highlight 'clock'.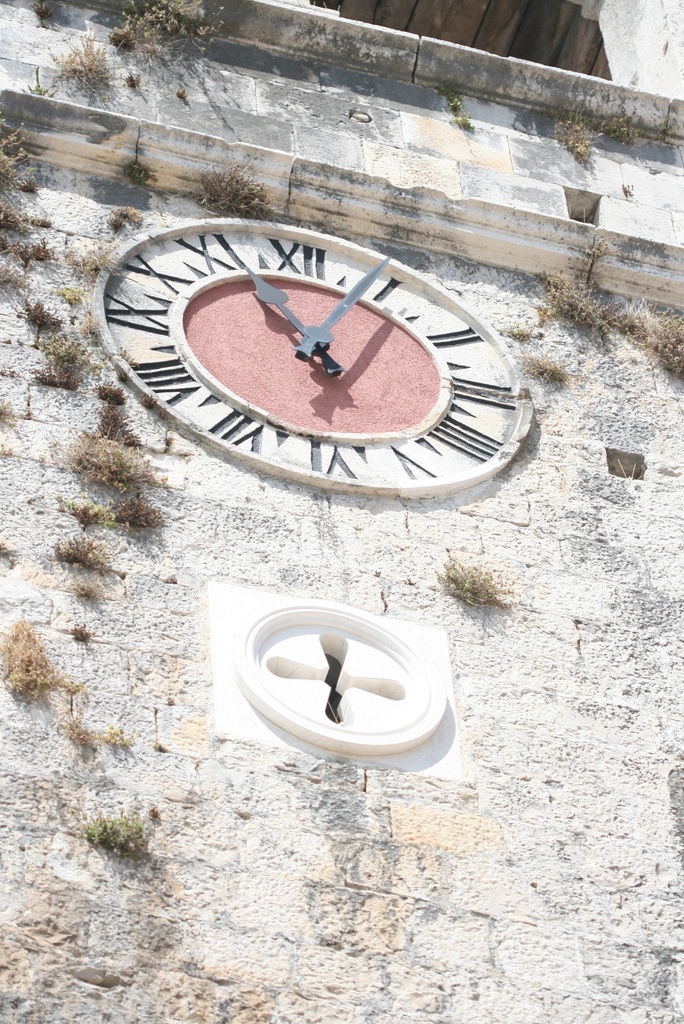
Highlighted region: locate(117, 198, 535, 517).
